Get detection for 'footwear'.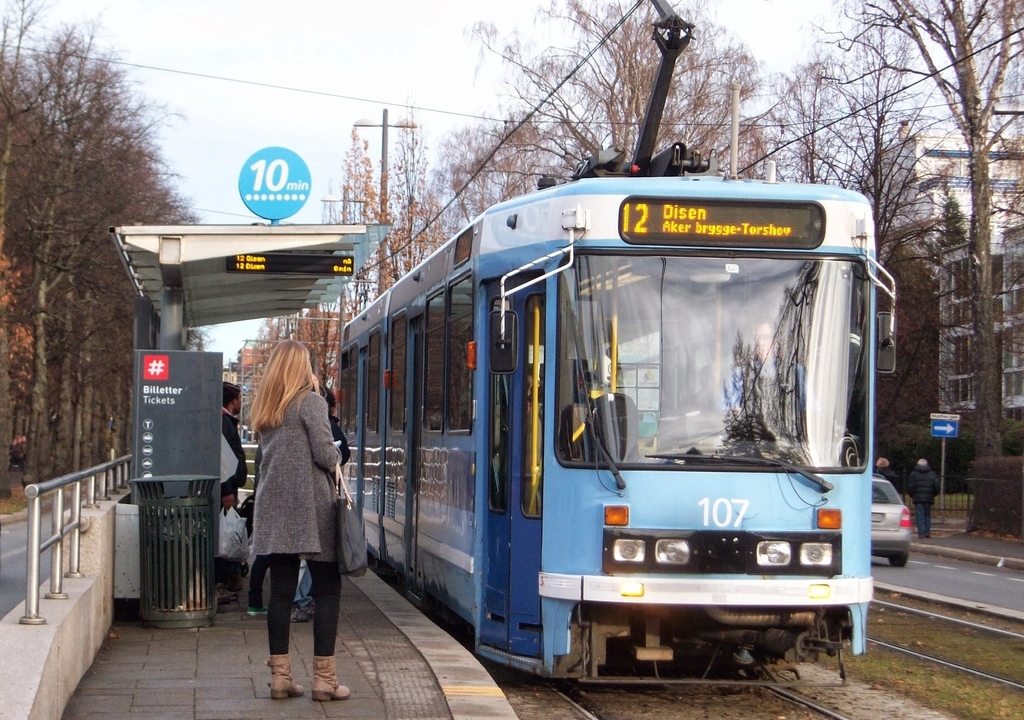
Detection: 266 650 301 700.
